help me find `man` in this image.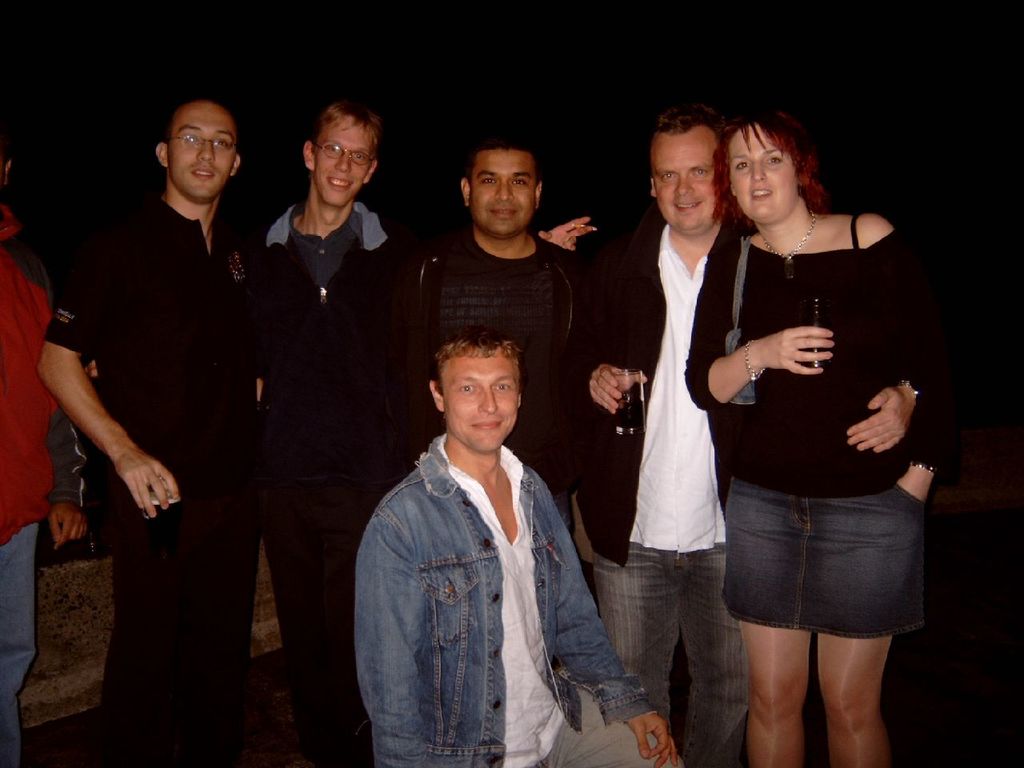
Found it: crop(228, 99, 413, 767).
